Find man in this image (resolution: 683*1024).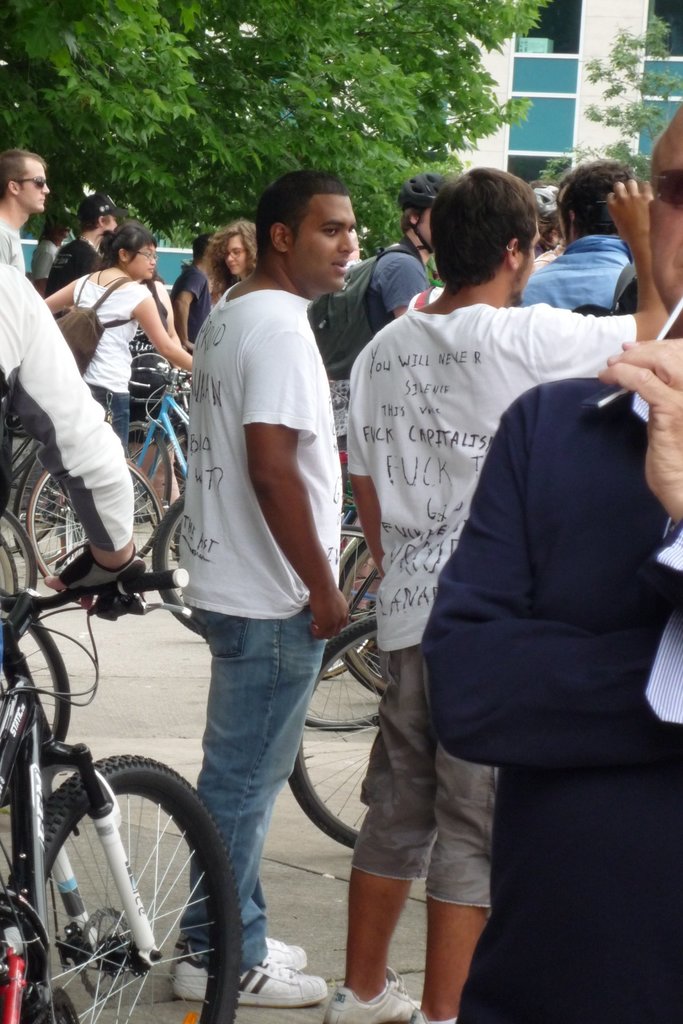
<box>305,173,456,449</box>.
